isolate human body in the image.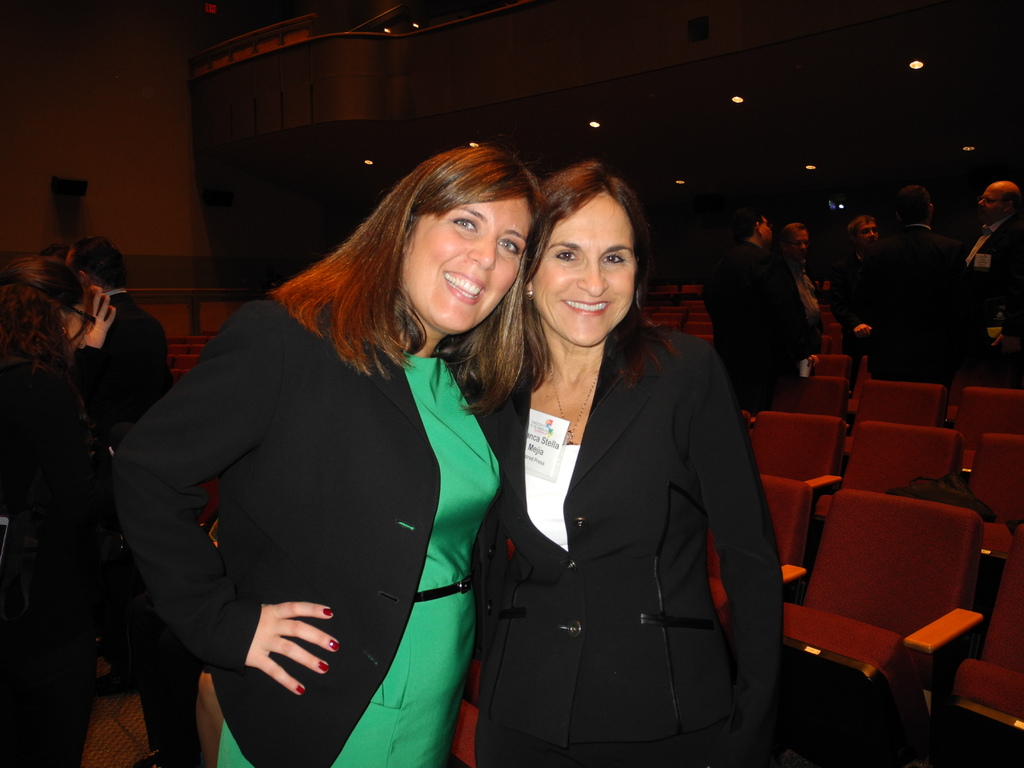
Isolated region: (776,205,823,362).
